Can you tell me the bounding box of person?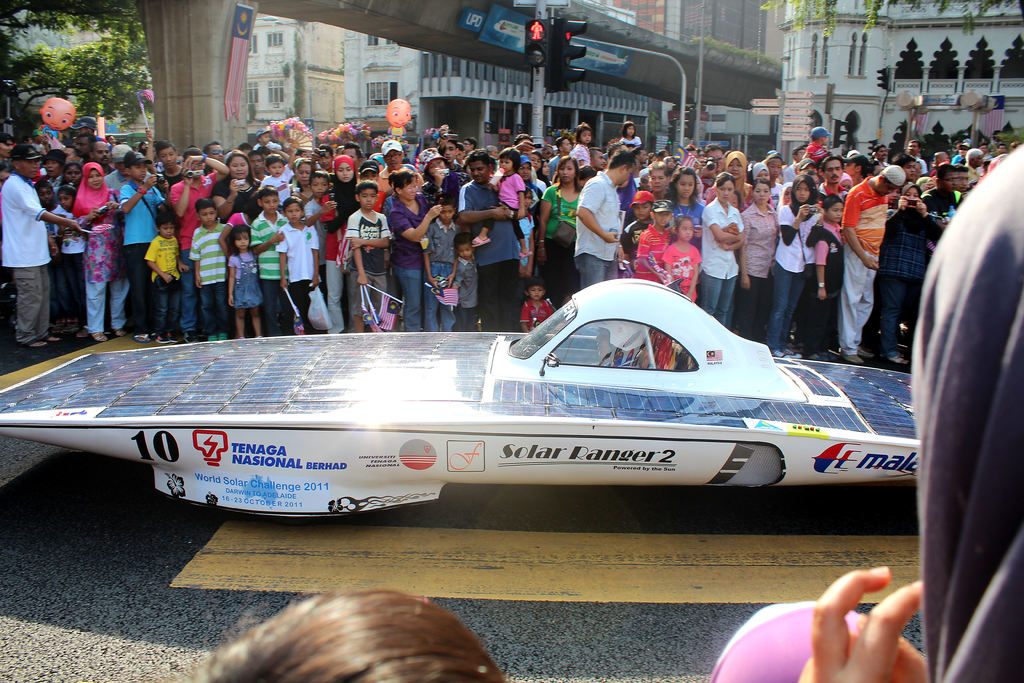
[660,209,707,298].
